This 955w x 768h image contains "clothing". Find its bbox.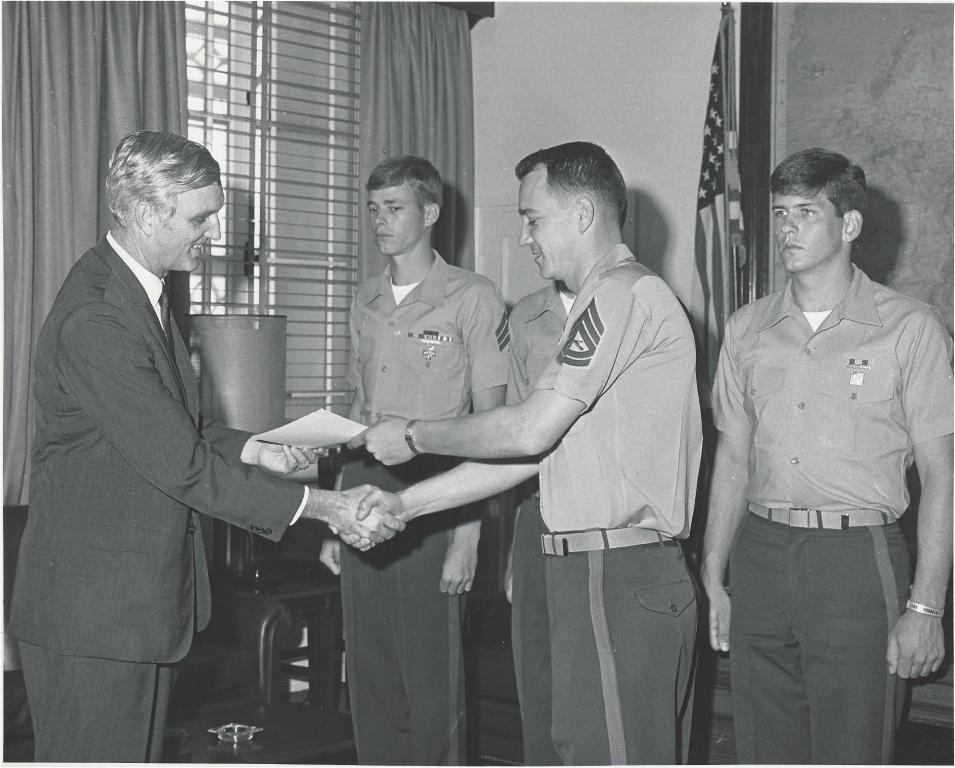
<bbox>506, 269, 571, 764</bbox>.
